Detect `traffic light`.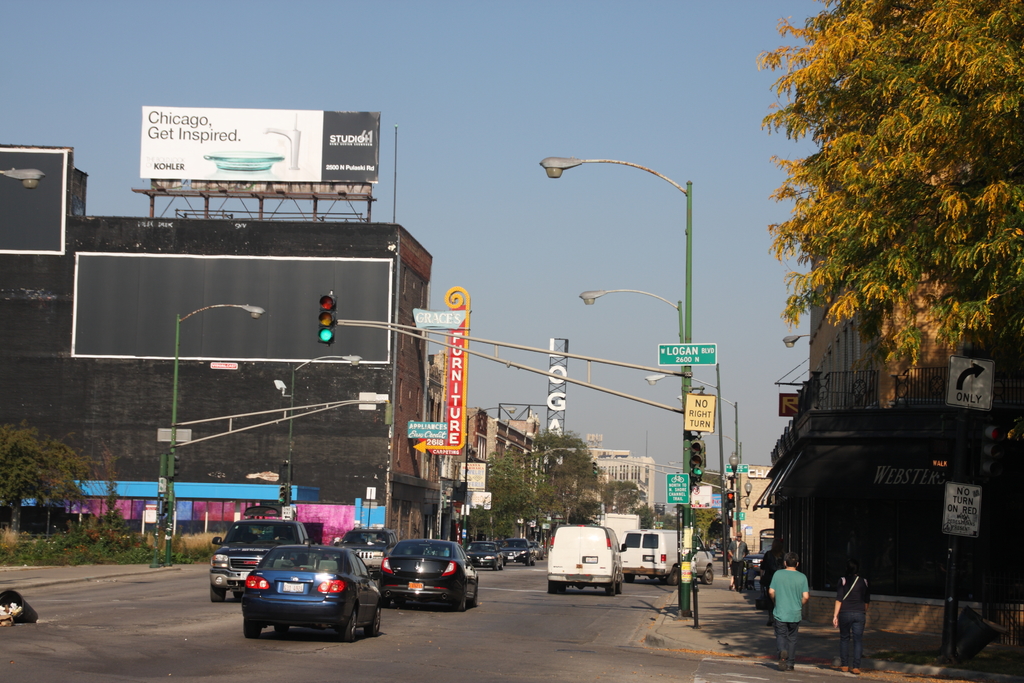
Detected at 159/453/166/478.
